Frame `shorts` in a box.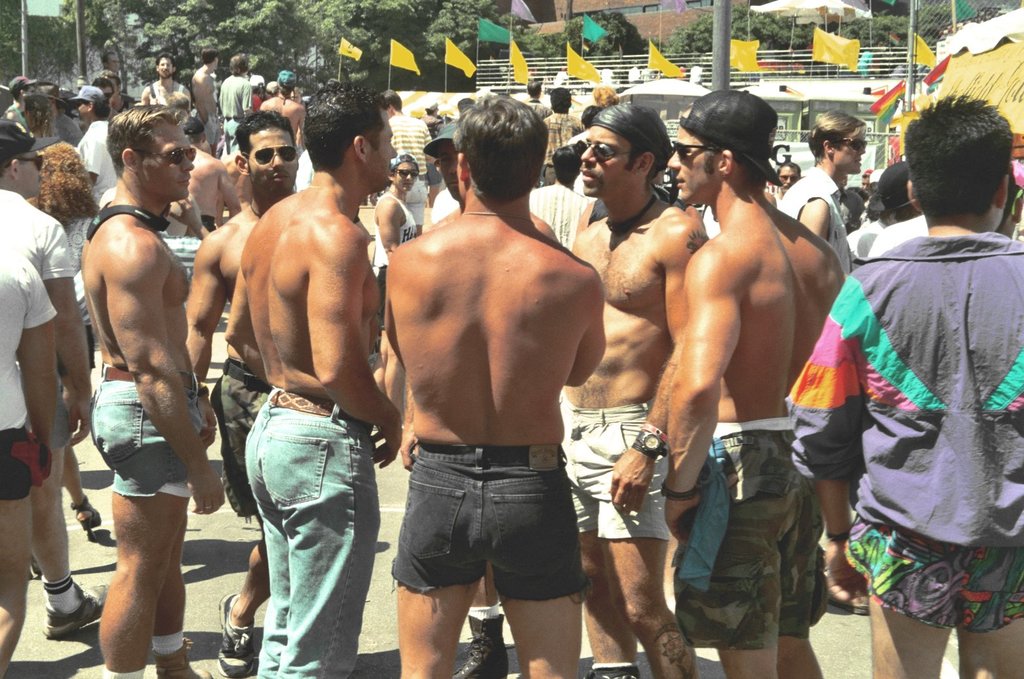
Rect(55, 377, 73, 447).
